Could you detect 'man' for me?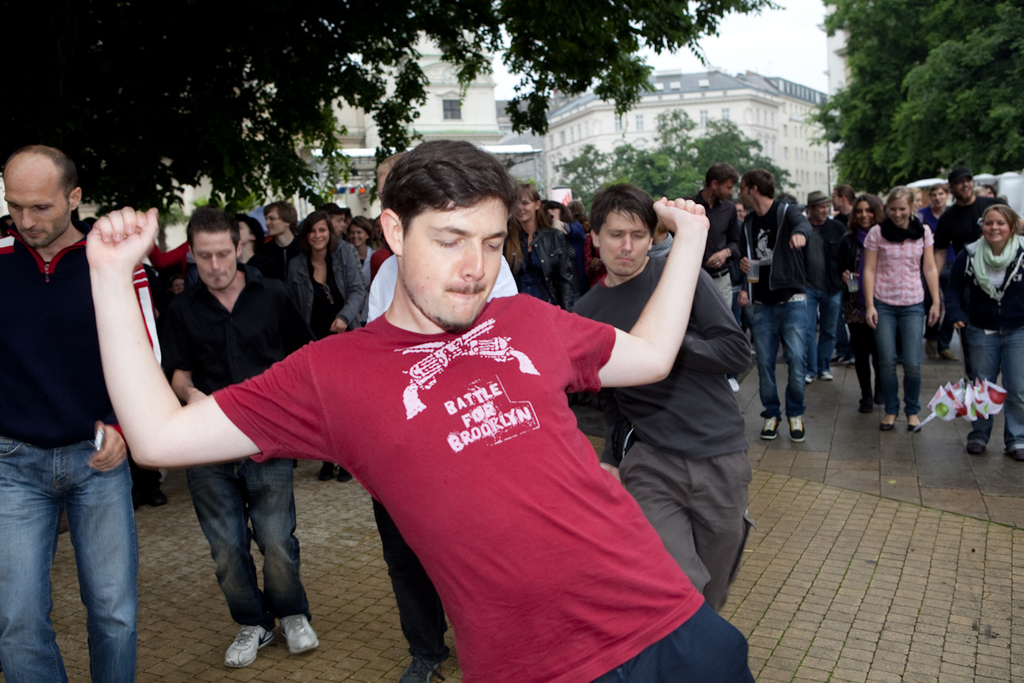
Detection result: box(648, 169, 757, 405).
